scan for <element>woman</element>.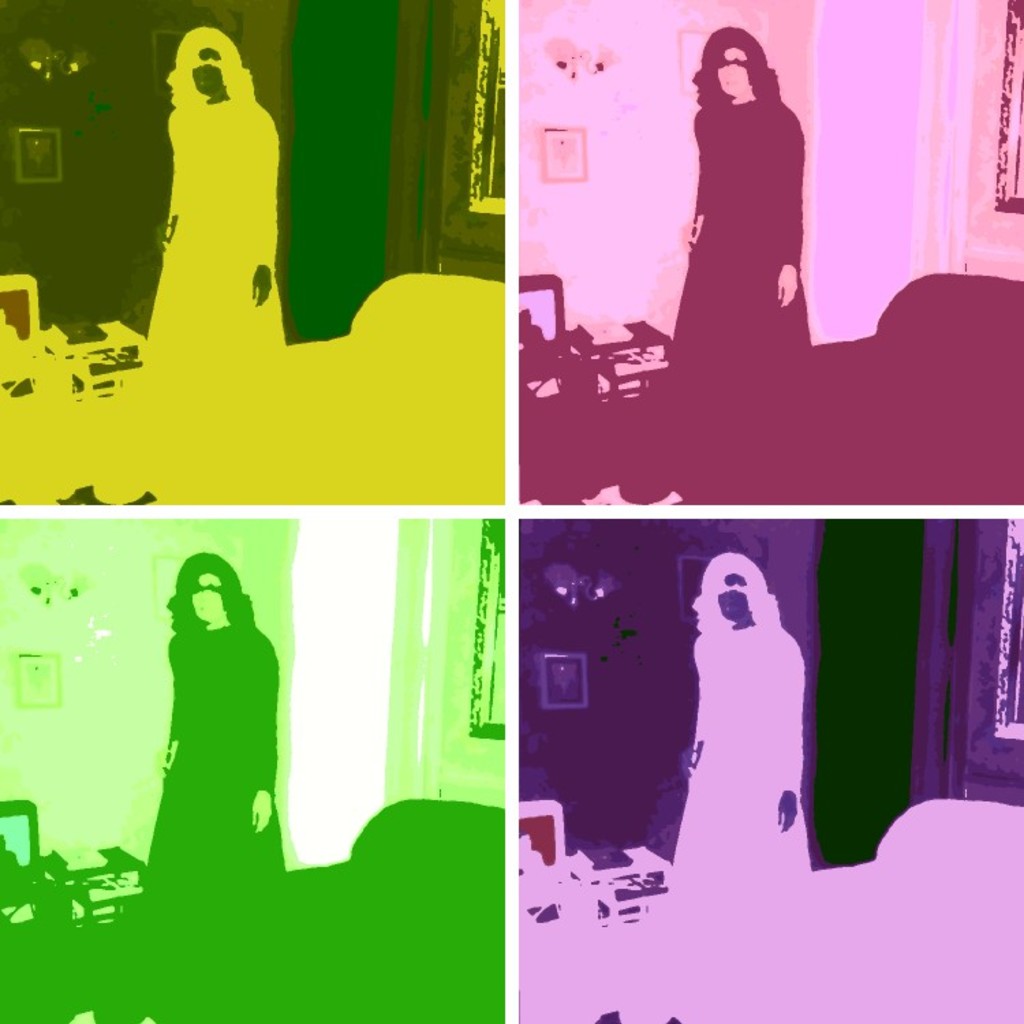
Scan result: {"left": 653, "top": 10, "right": 831, "bottom": 399}.
